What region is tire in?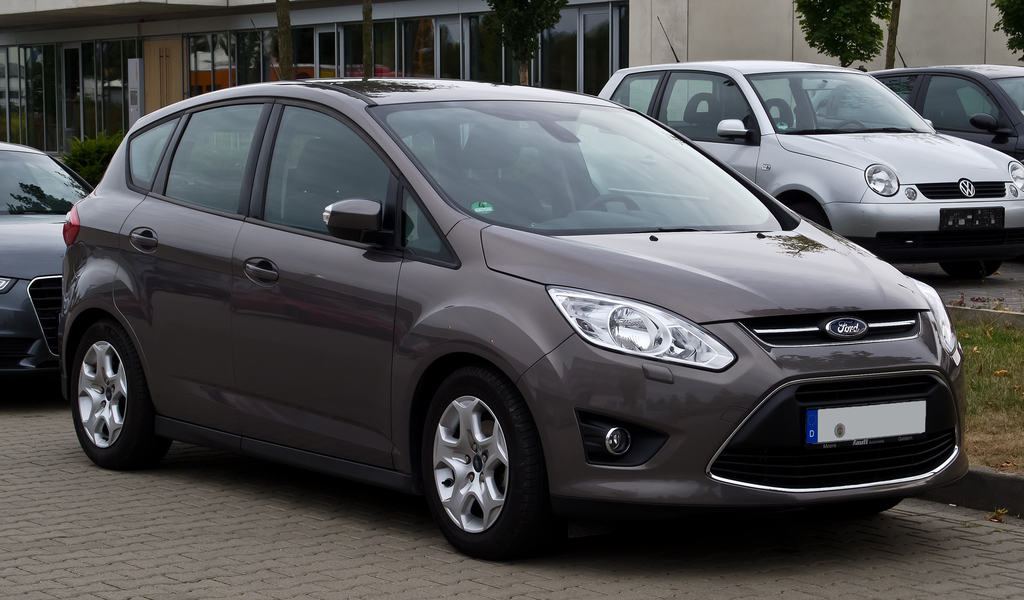
BBox(416, 369, 548, 555).
